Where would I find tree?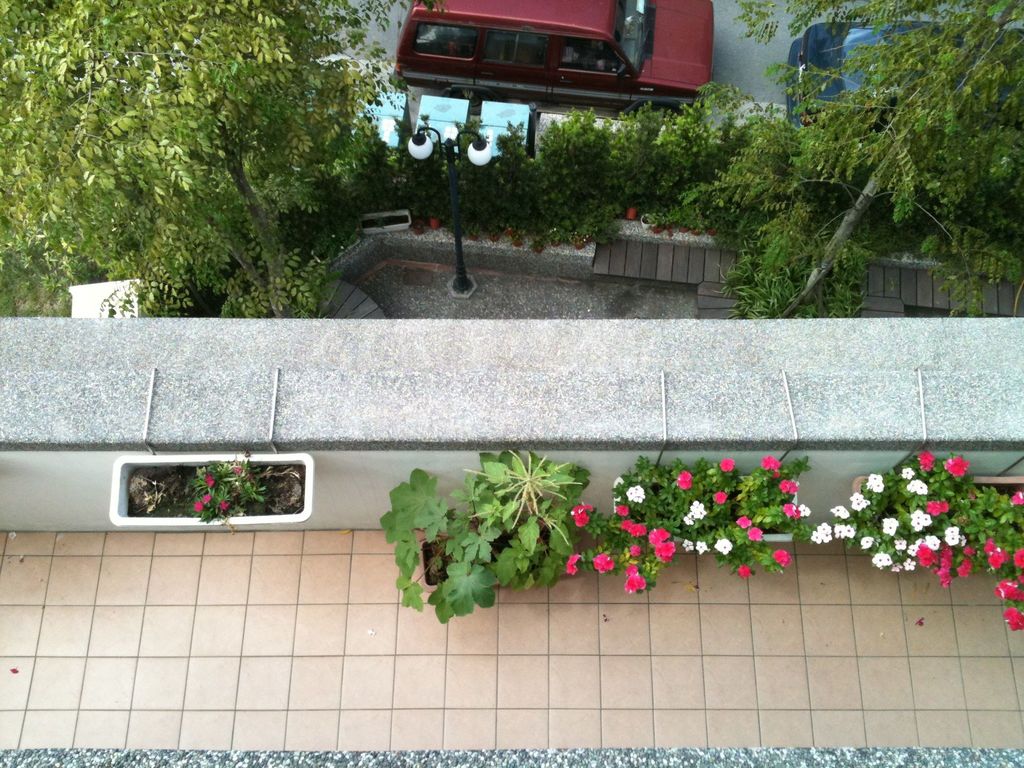
At bbox=(0, 0, 444, 319).
